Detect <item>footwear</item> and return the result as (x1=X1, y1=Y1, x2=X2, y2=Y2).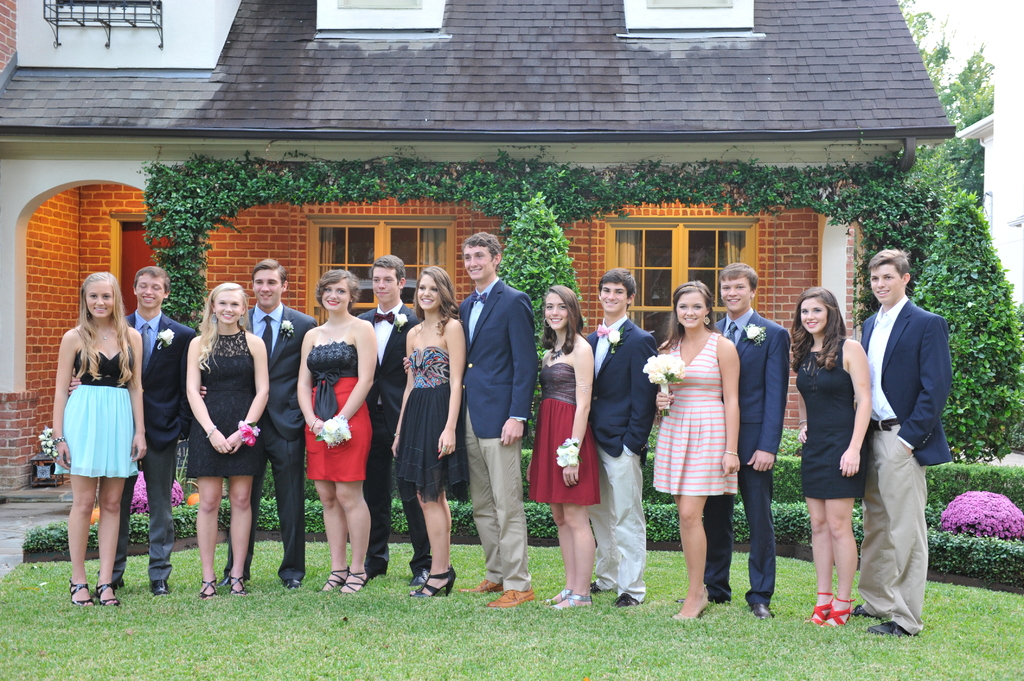
(x1=591, y1=577, x2=600, y2=590).
